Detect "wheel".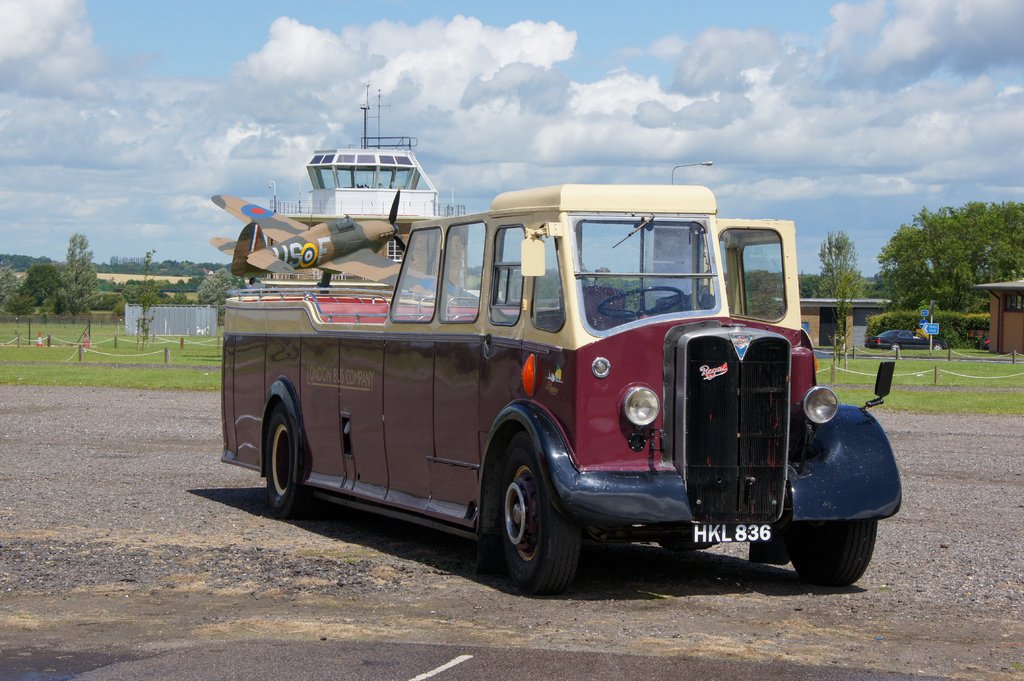
Detected at <bbox>891, 341, 900, 351</bbox>.
